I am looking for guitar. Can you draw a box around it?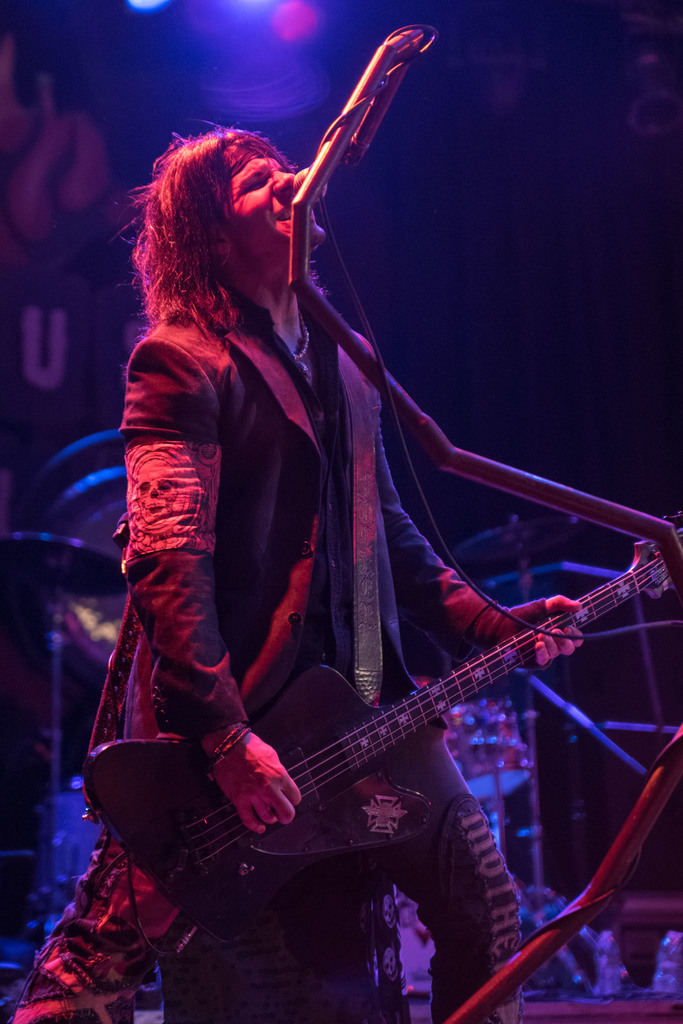
Sure, the bounding box is (73, 515, 682, 966).
